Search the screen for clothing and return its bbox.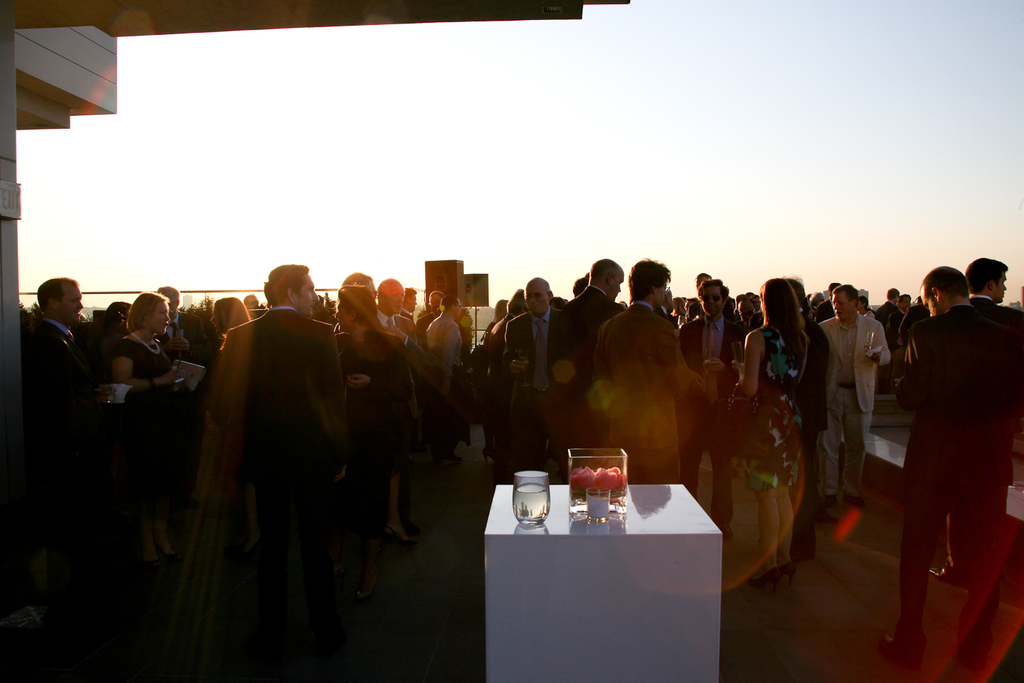
Found: 205/302/346/583.
